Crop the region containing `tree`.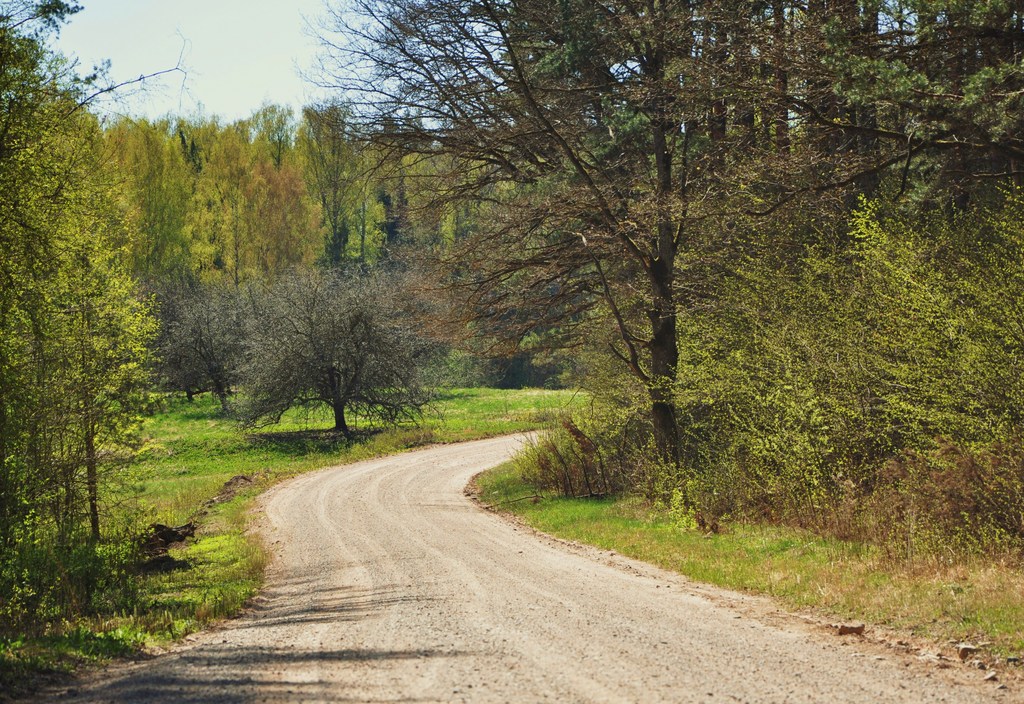
Crop region: Rect(428, 134, 521, 389).
